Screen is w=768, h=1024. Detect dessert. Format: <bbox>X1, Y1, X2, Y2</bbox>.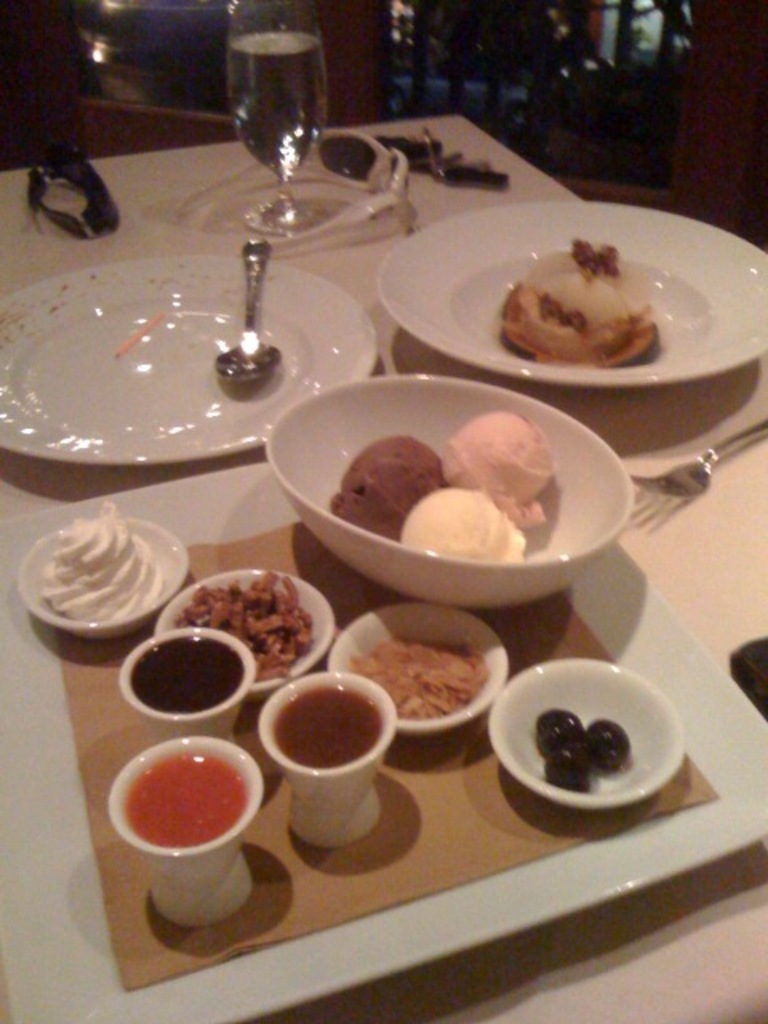
<bbox>21, 522, 192, 651</bbox>.
